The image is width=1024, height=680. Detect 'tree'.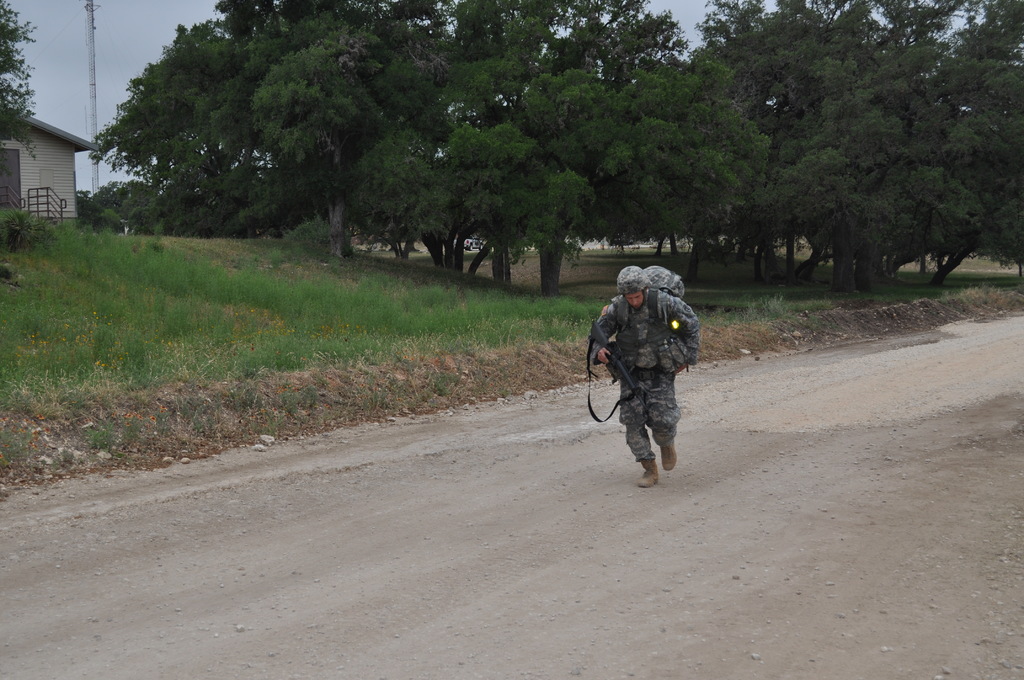
Detection: [left=0, top=0, right=38, bottom=182].
